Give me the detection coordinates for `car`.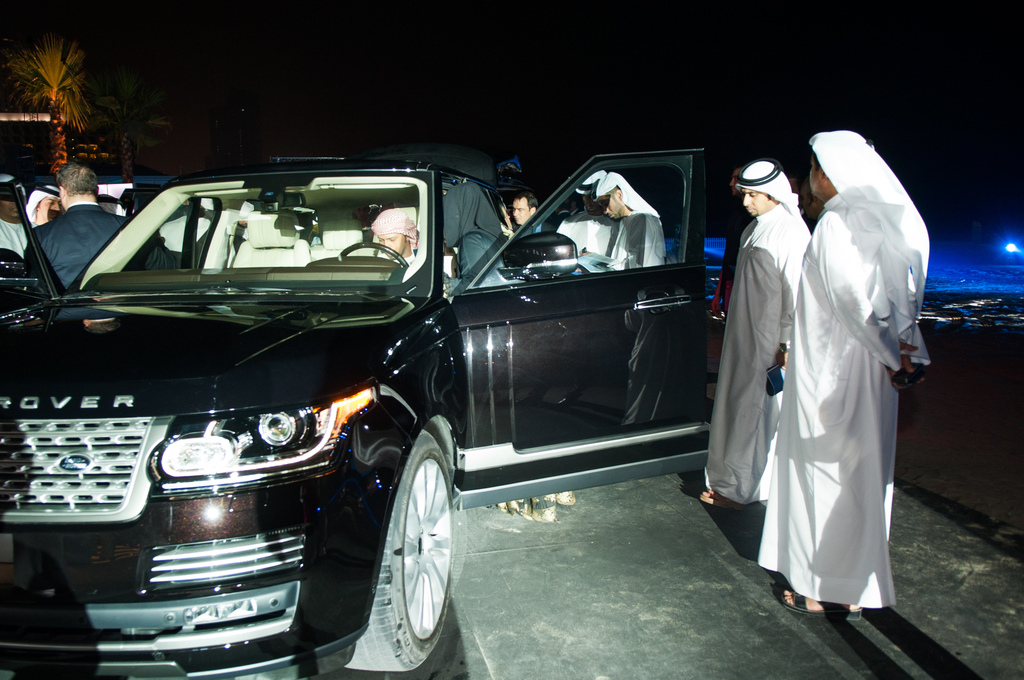
x1=0, y1=147, x2=706, y2=679.
